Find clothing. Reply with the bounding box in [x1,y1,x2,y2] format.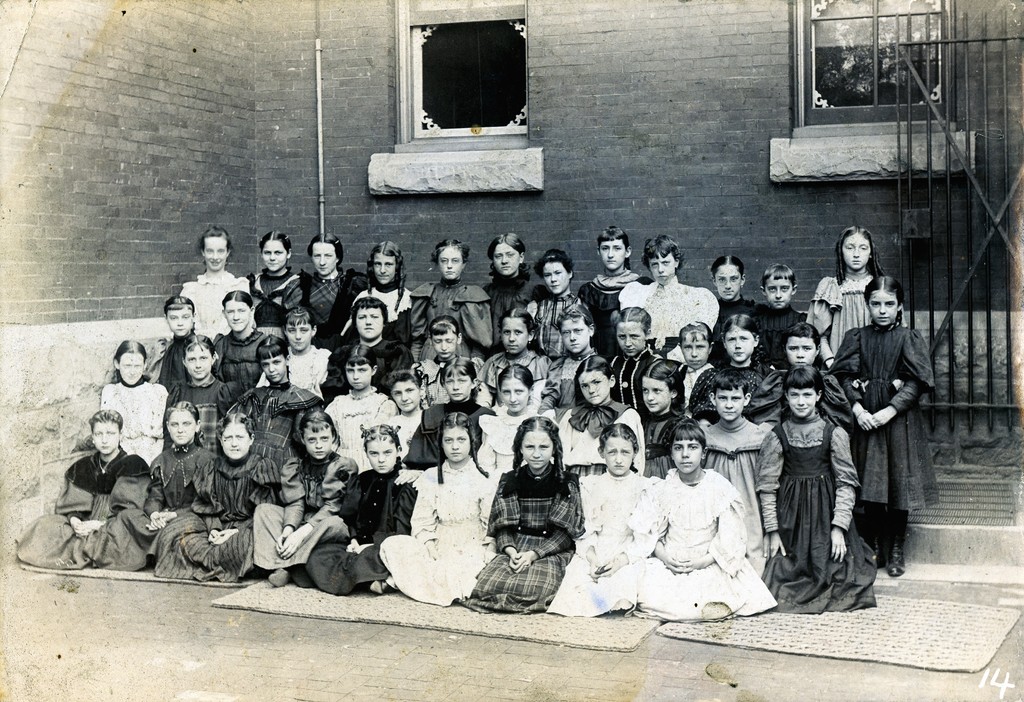
[559,389,641,464].
